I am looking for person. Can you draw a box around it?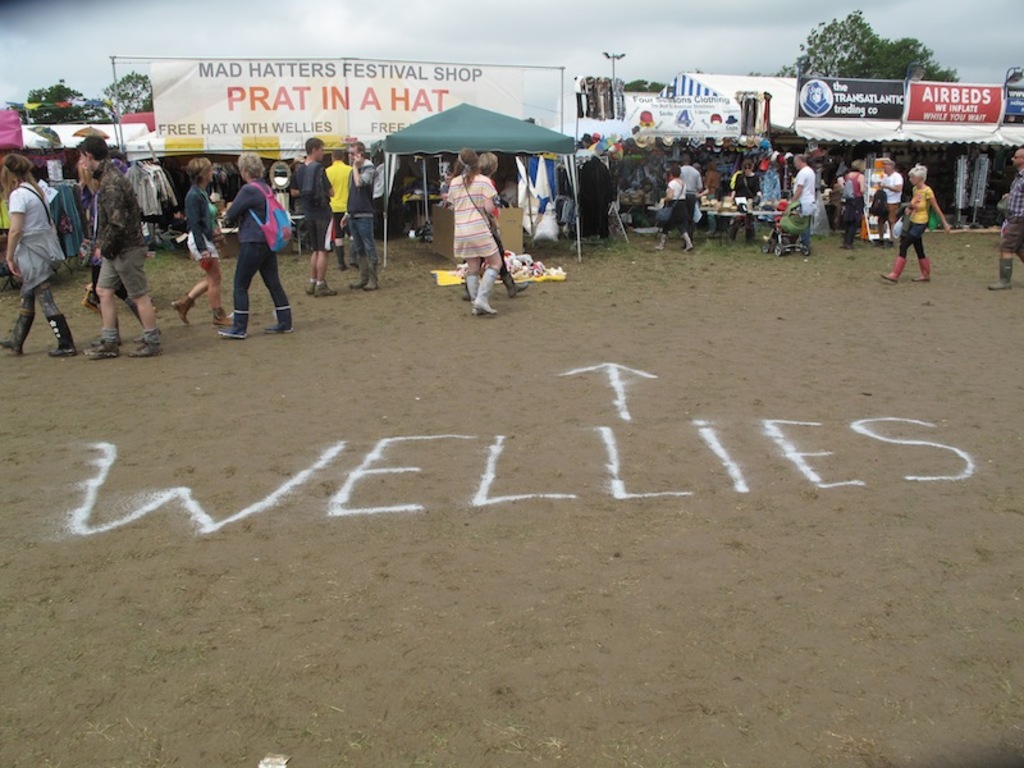
Sure, the bounding box is [left=838, top=157, right=868, bottom=247].
